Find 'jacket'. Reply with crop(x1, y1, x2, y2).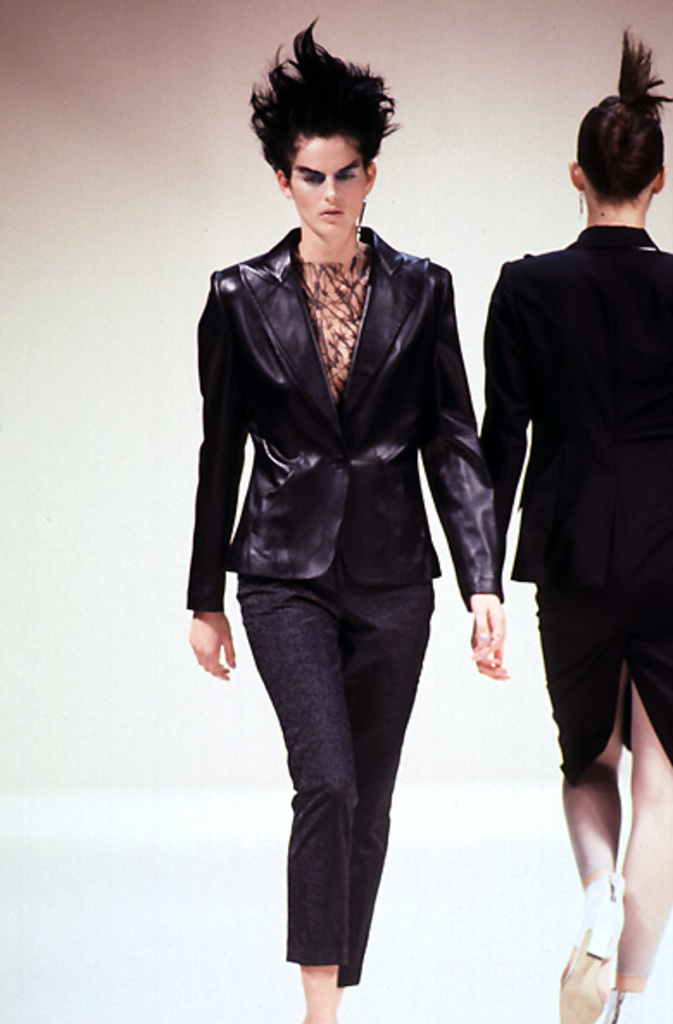
crop(190, 121, 476, 596).
